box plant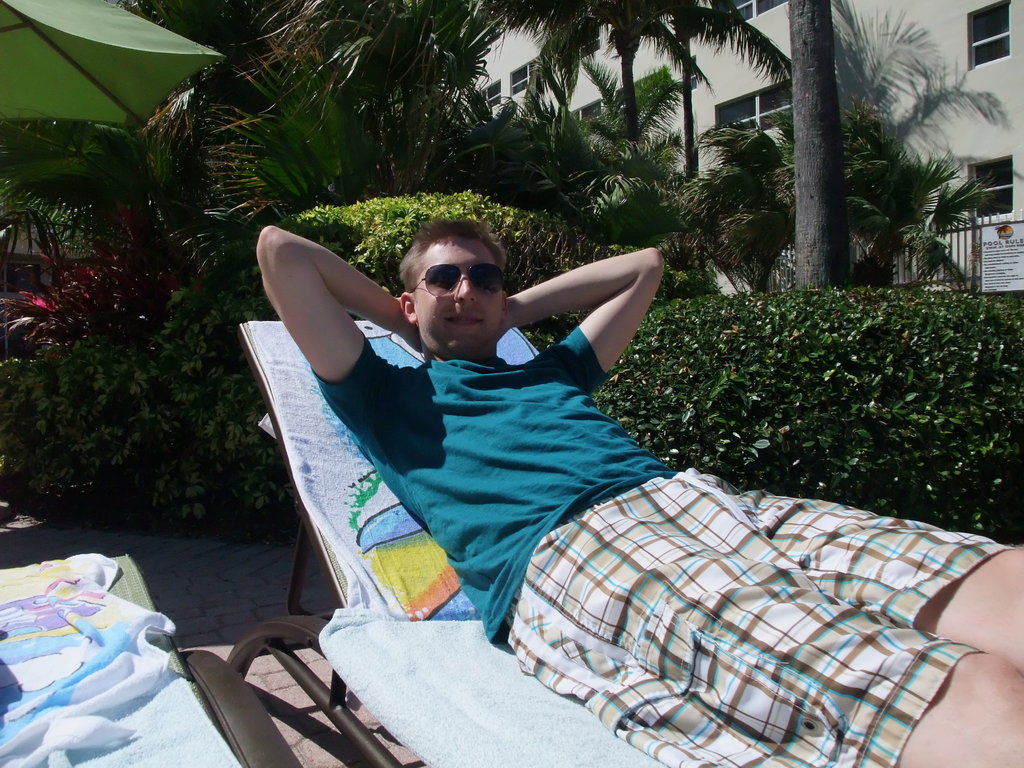
locate(0, 246, 198, 367)
